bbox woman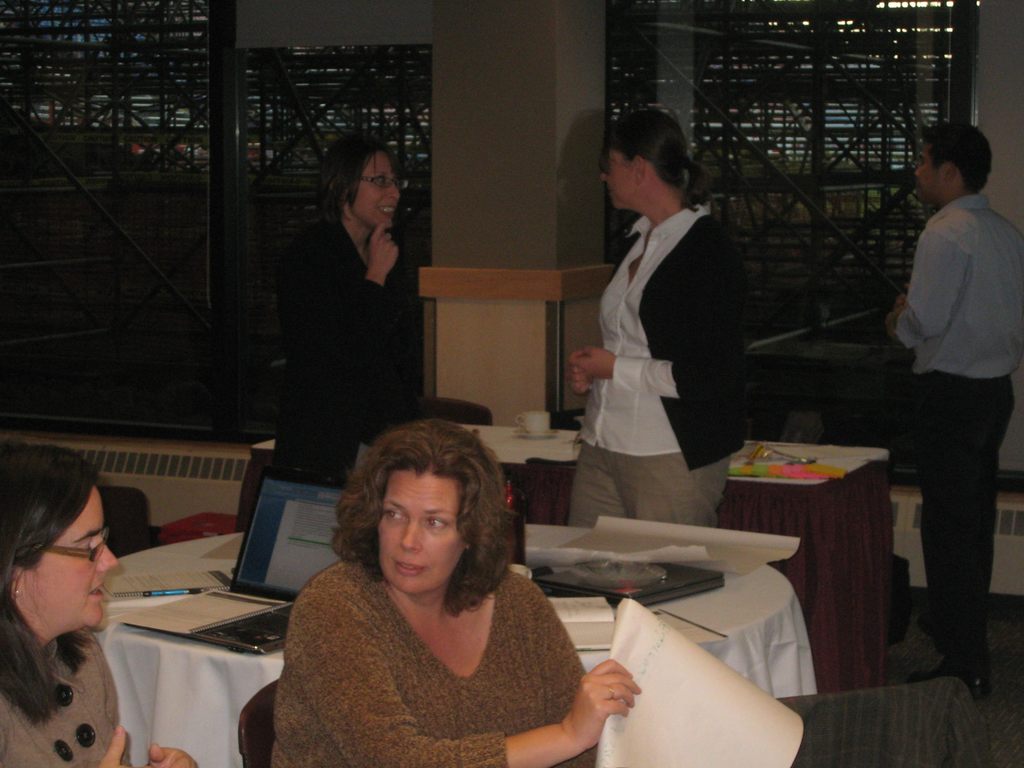
x1=282 y1=132 x2=429 y2=486
